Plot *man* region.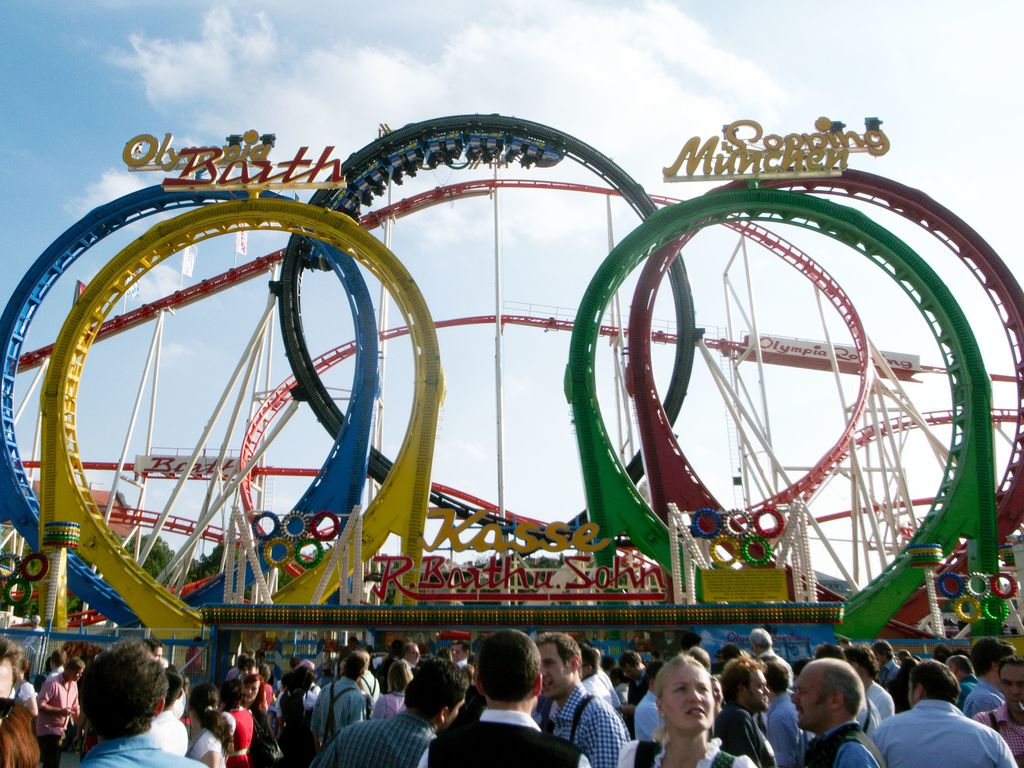
Plotted at x1=236, y1=653, x2=269, y2=717.
